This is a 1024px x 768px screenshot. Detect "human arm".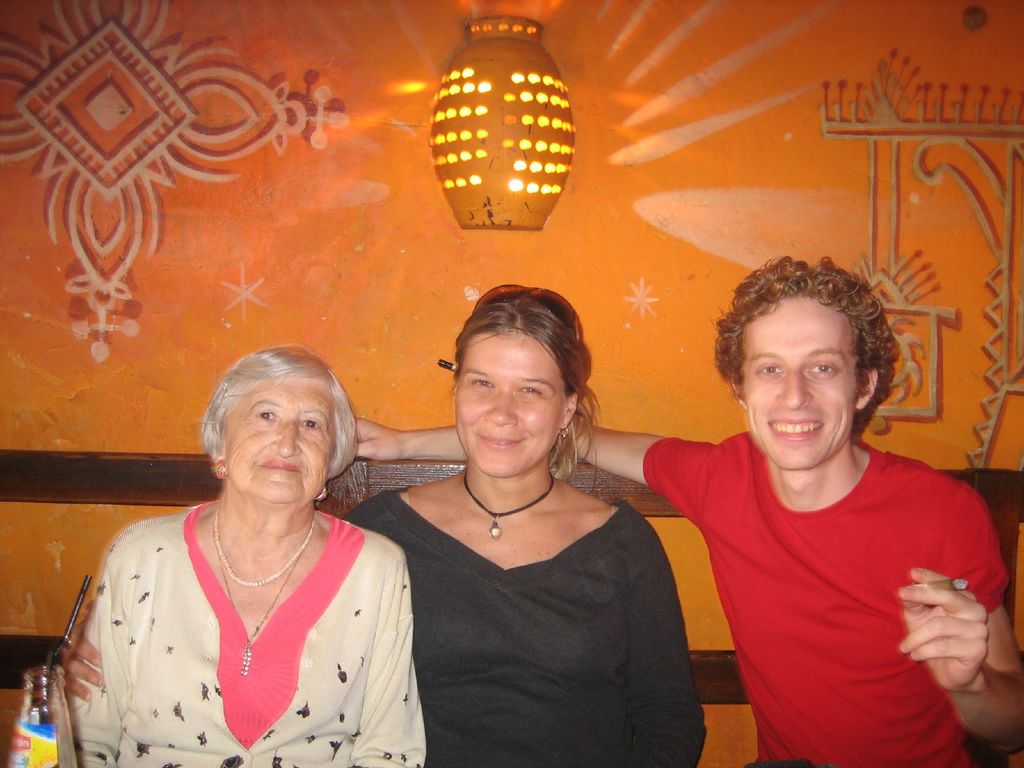
crop(77, 525, 123, 767).
